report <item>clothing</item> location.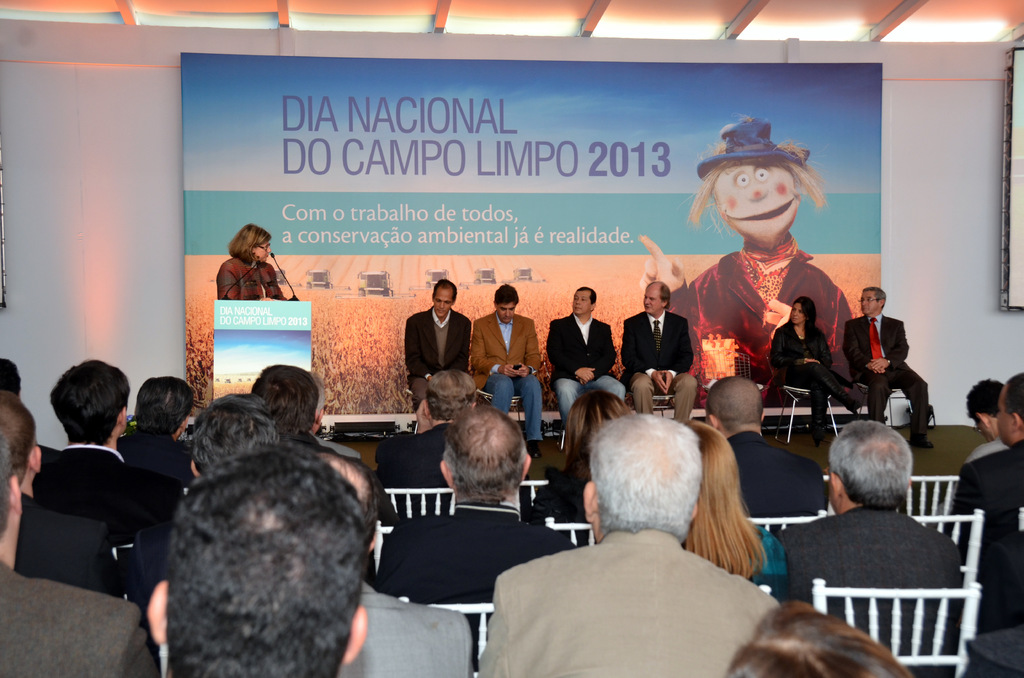
Report: locate(956, 440, 1023, 656).
